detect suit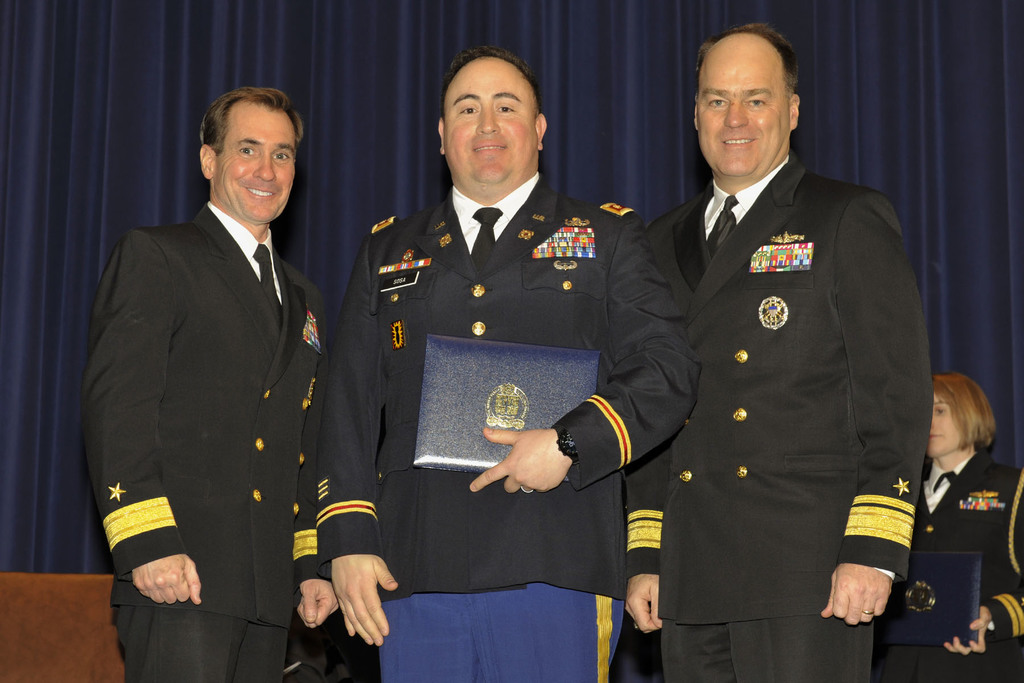
<bbox>312, 175, 702, 682</bbox>
